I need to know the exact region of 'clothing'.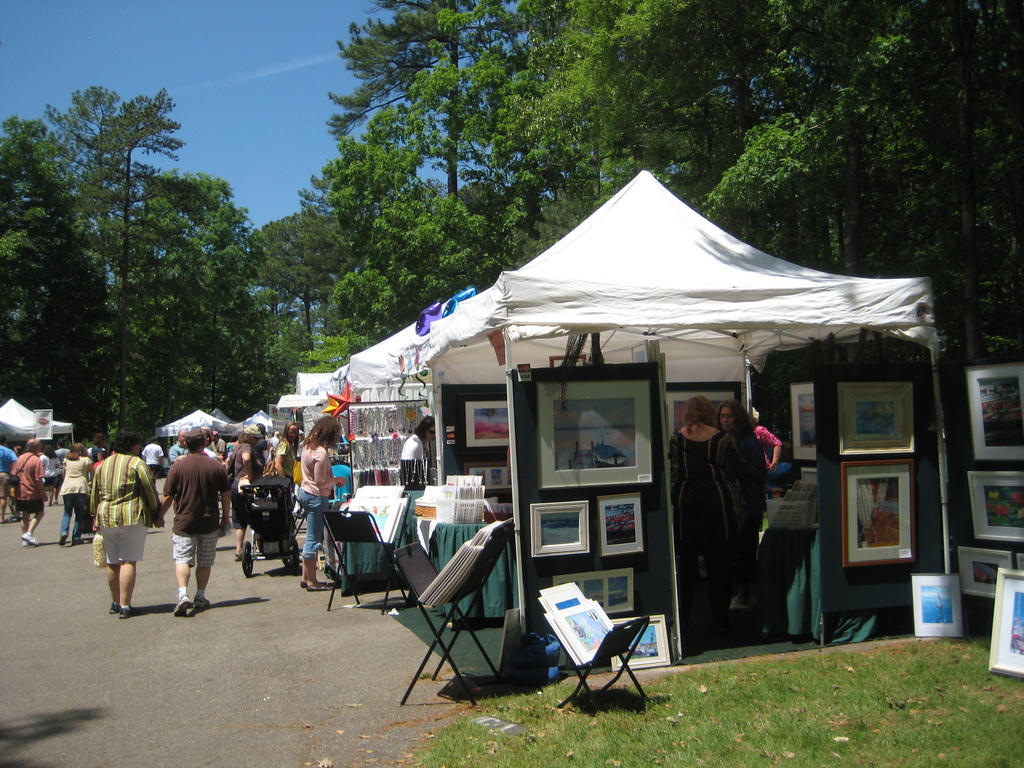
Region: bbox=(77, 451, 157, 573).
